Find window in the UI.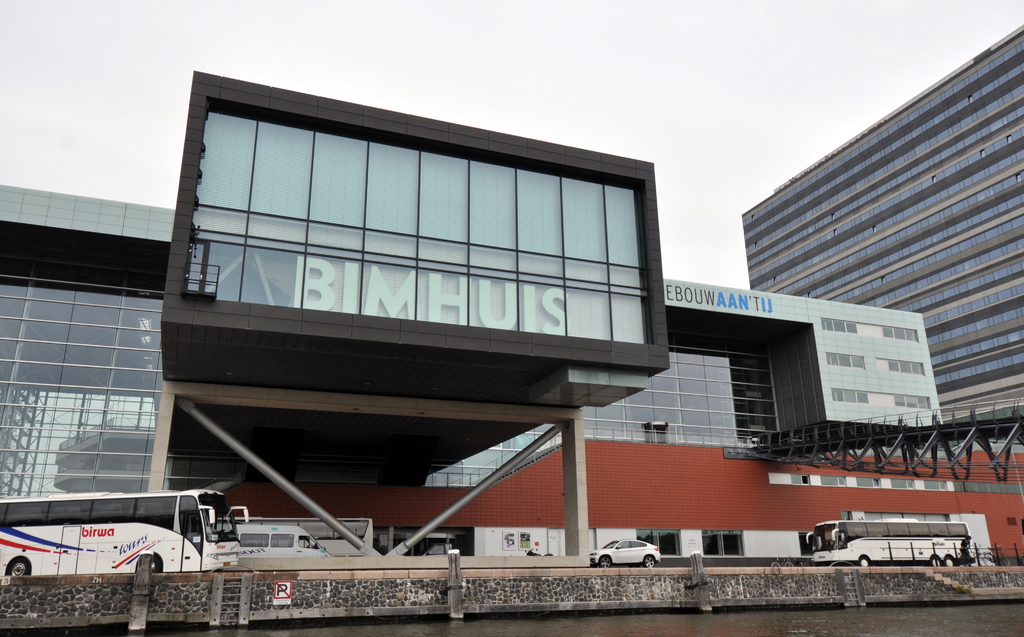
UI element at select_region(824, 318, 863, 332).
